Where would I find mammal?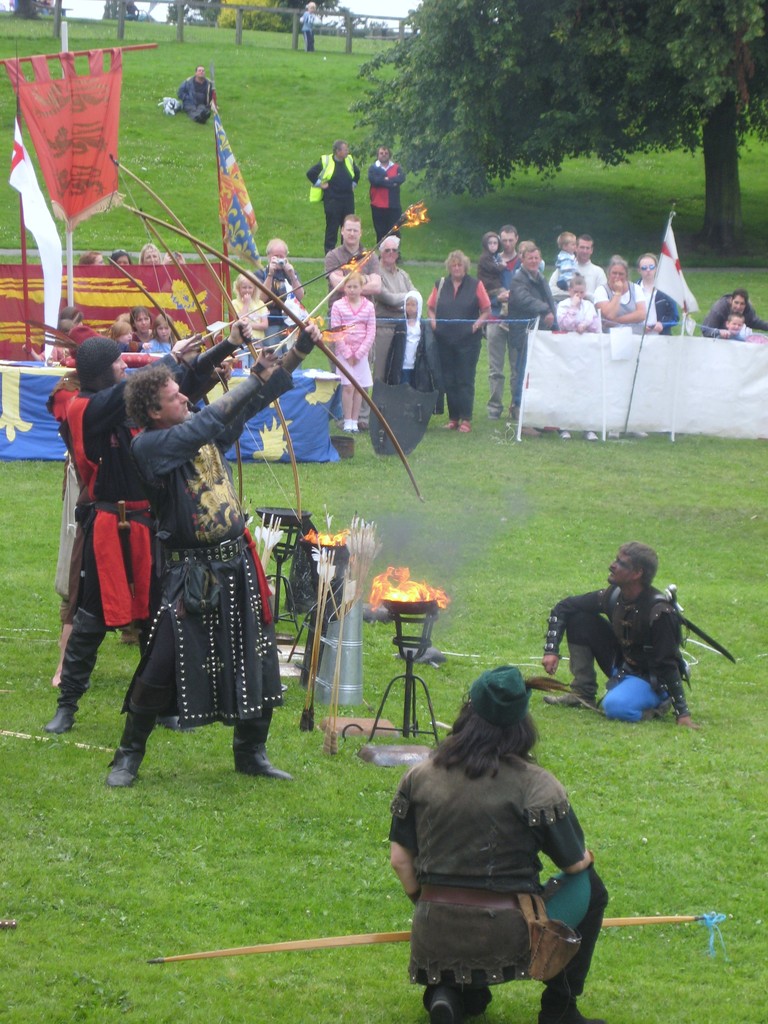
At (x1=595, y1=257, x2=652, y2=433).
